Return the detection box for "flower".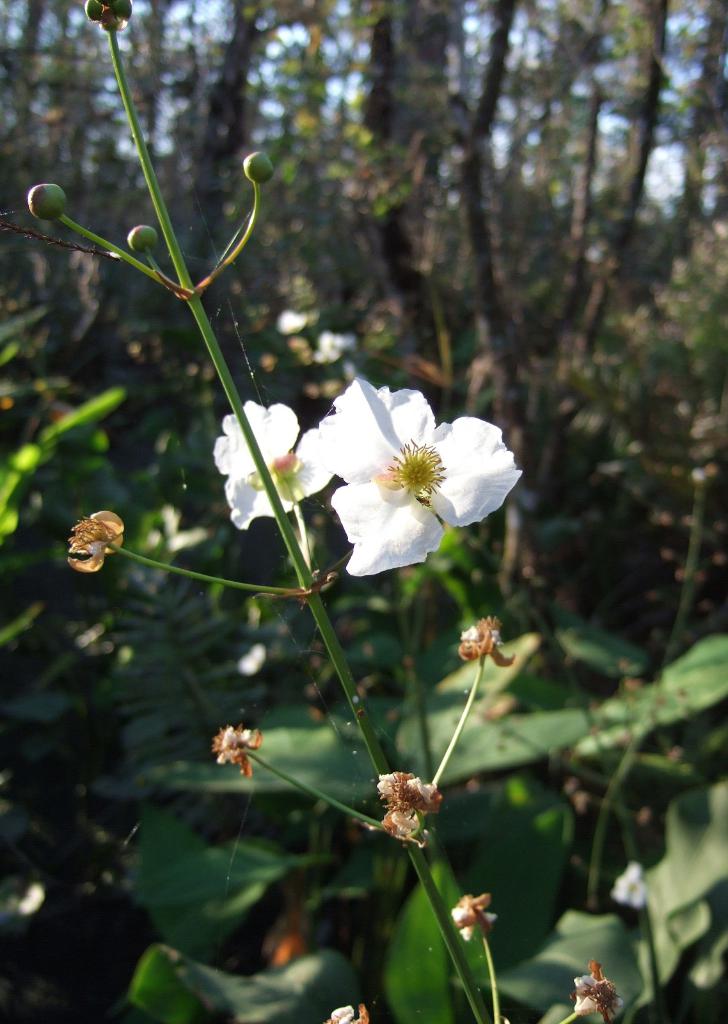
select_region(612, 863, 654, 914).
